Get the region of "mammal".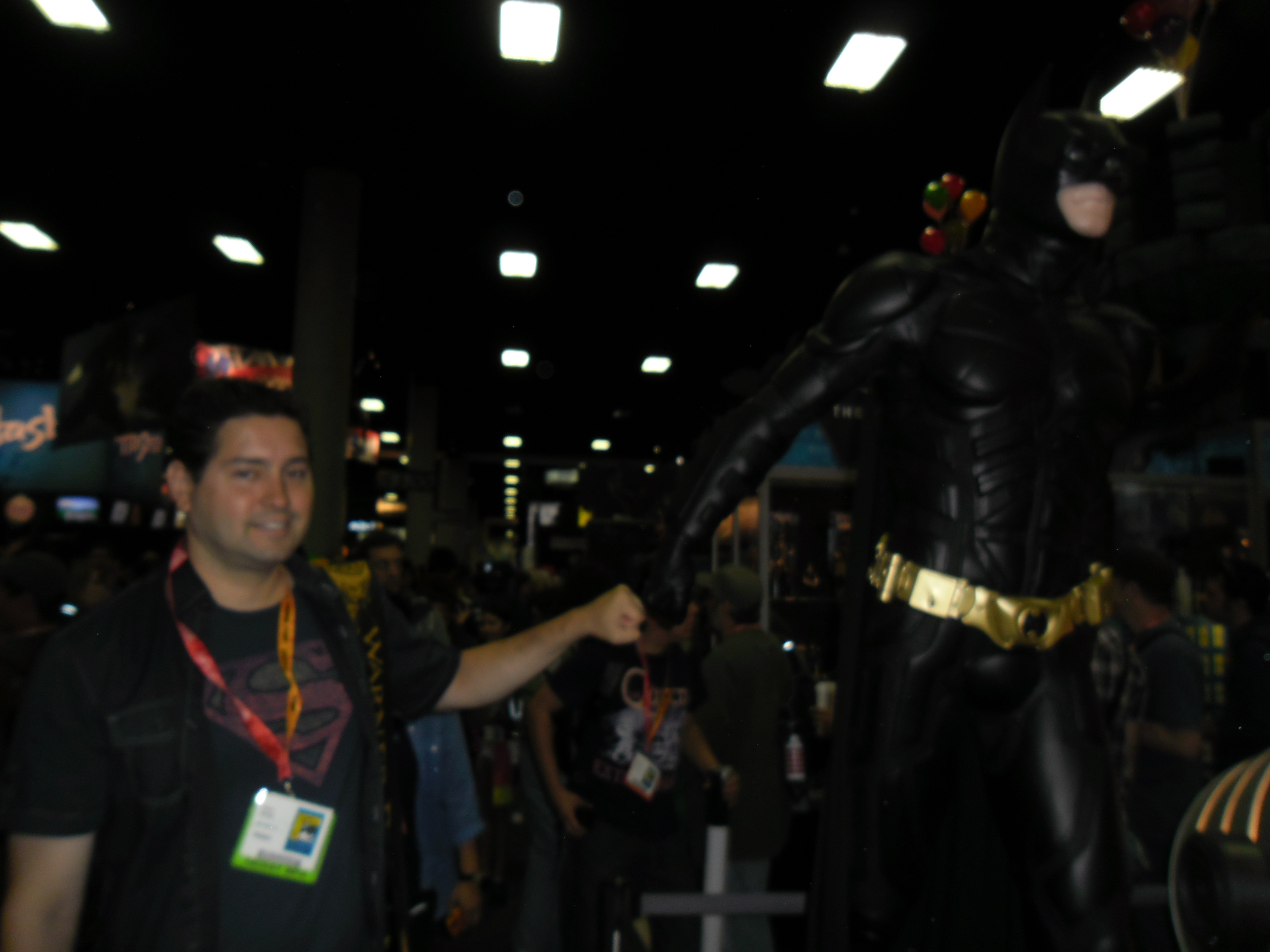
bbox=(221, 177, 259, 301).
